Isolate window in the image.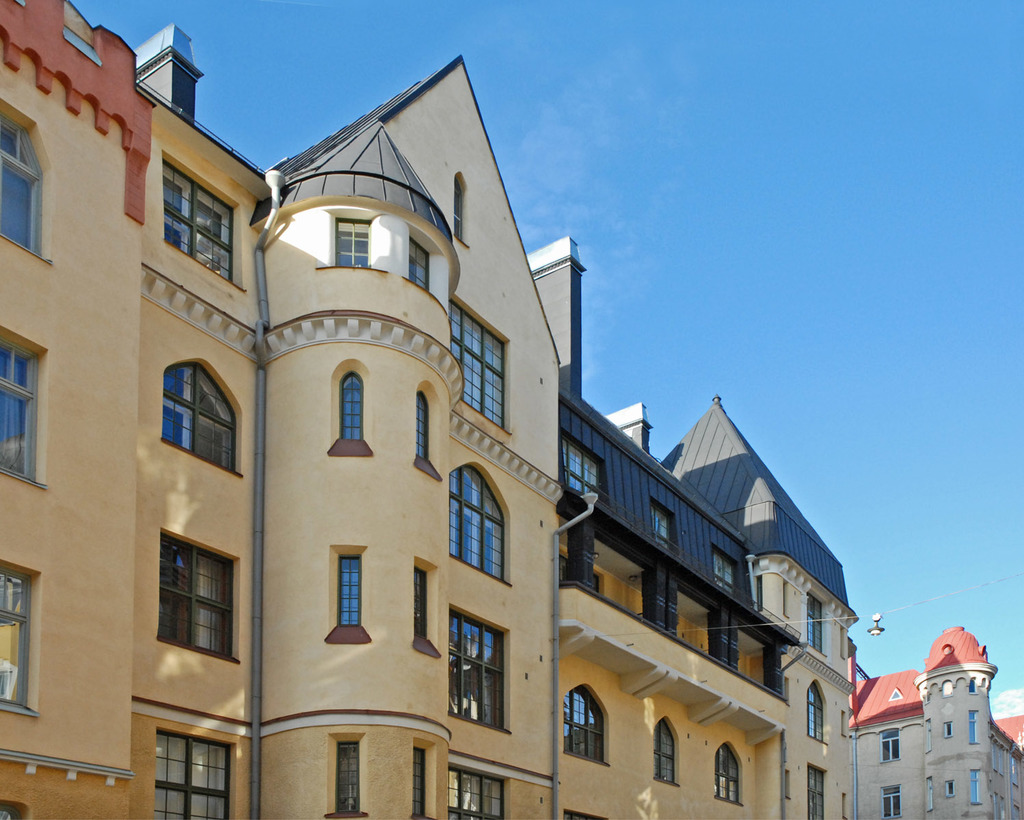
Isolated region: detection(559, 436, 609, 507).
